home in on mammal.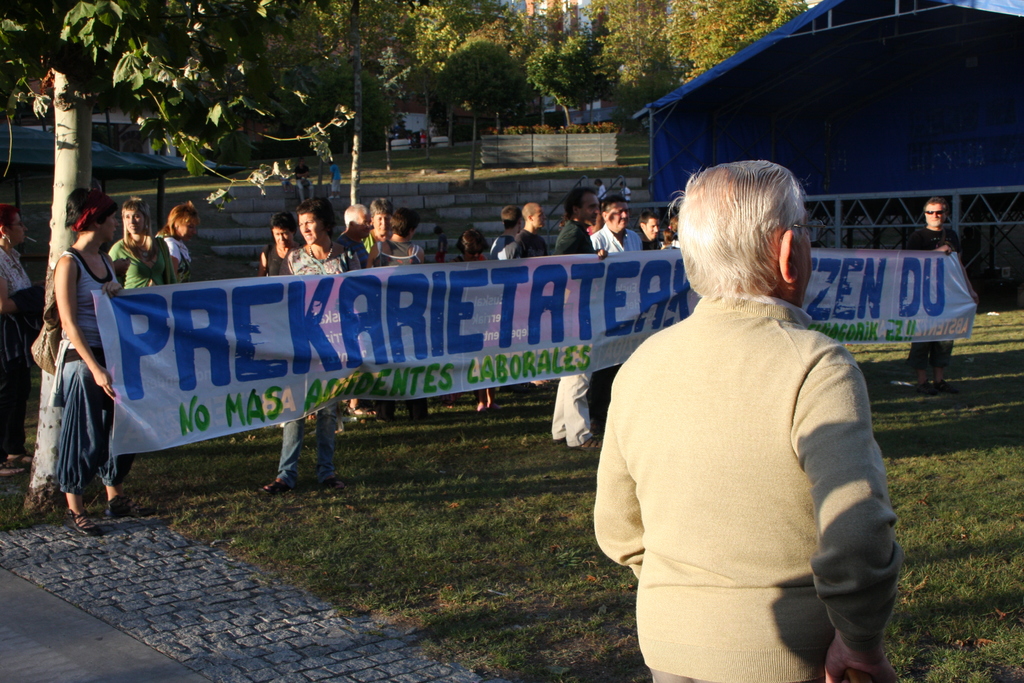
Homed in at <region>902, 195, 958, 398</region>.
